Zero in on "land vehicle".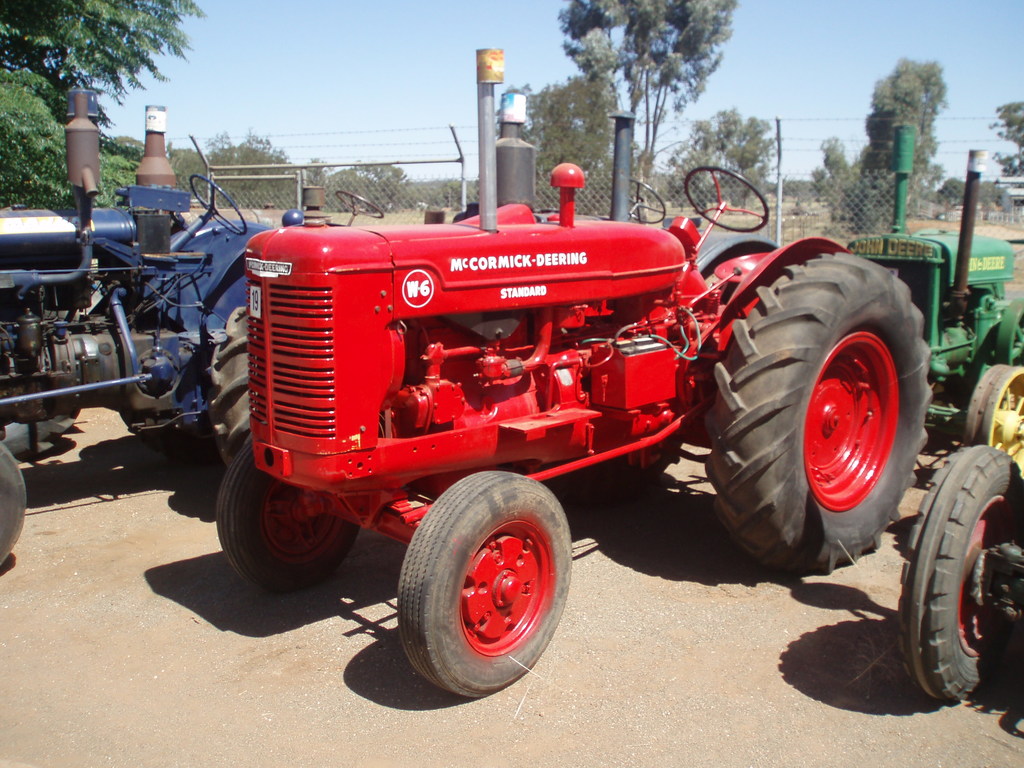
Zeroed in: detection(197, 41, 944, 714).
